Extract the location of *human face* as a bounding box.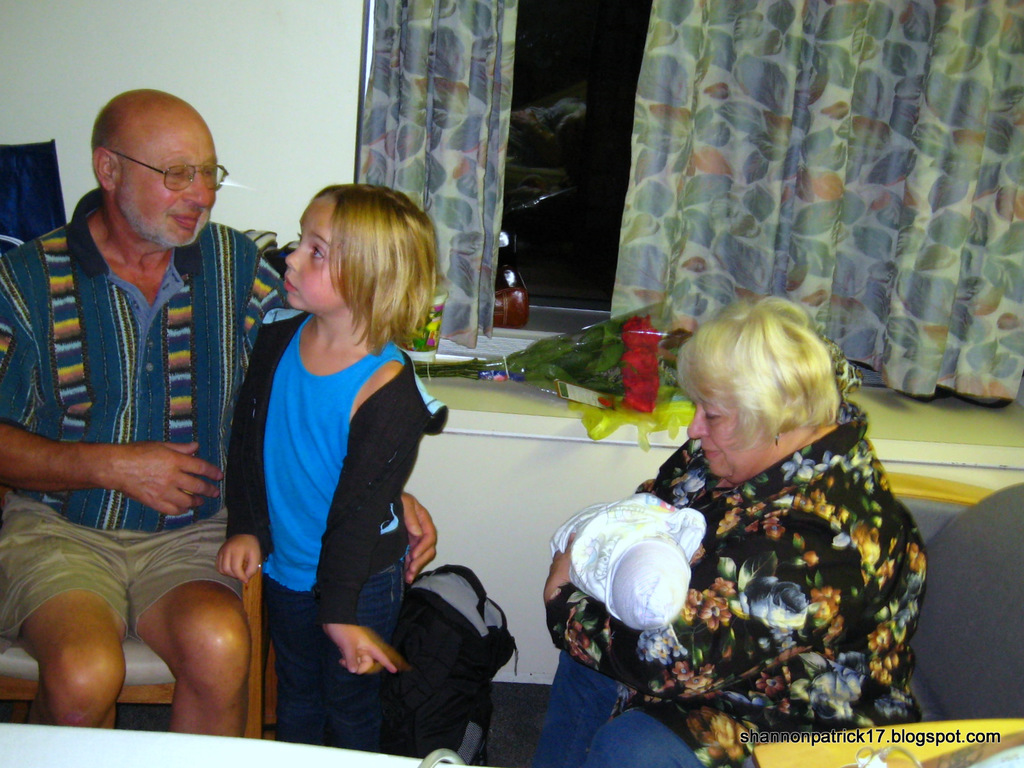
detection(120, 113, 223, 249).
